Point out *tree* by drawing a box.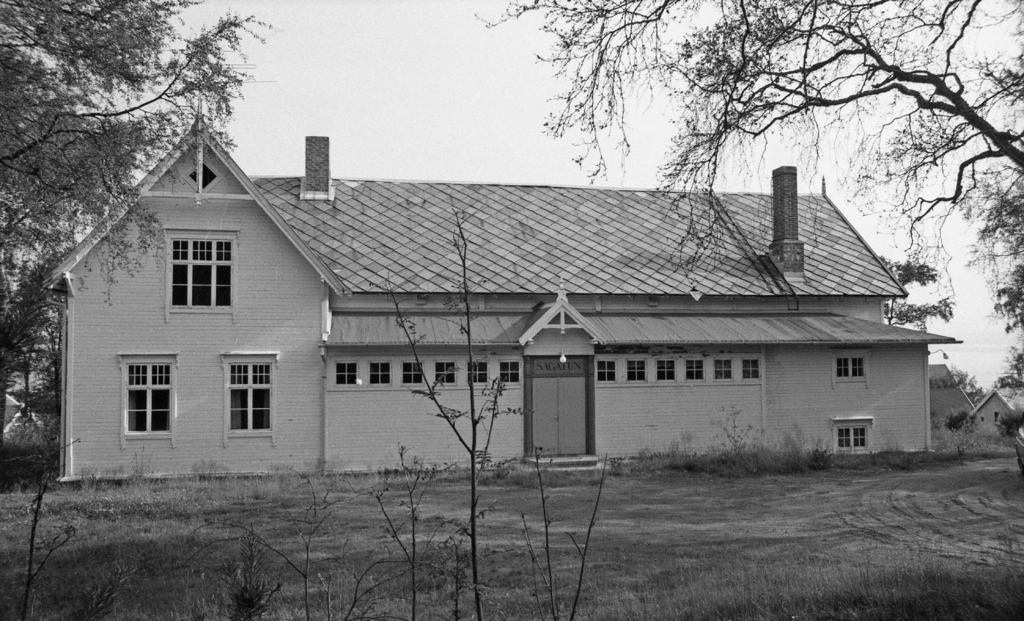
0, 0, 283, 306.
